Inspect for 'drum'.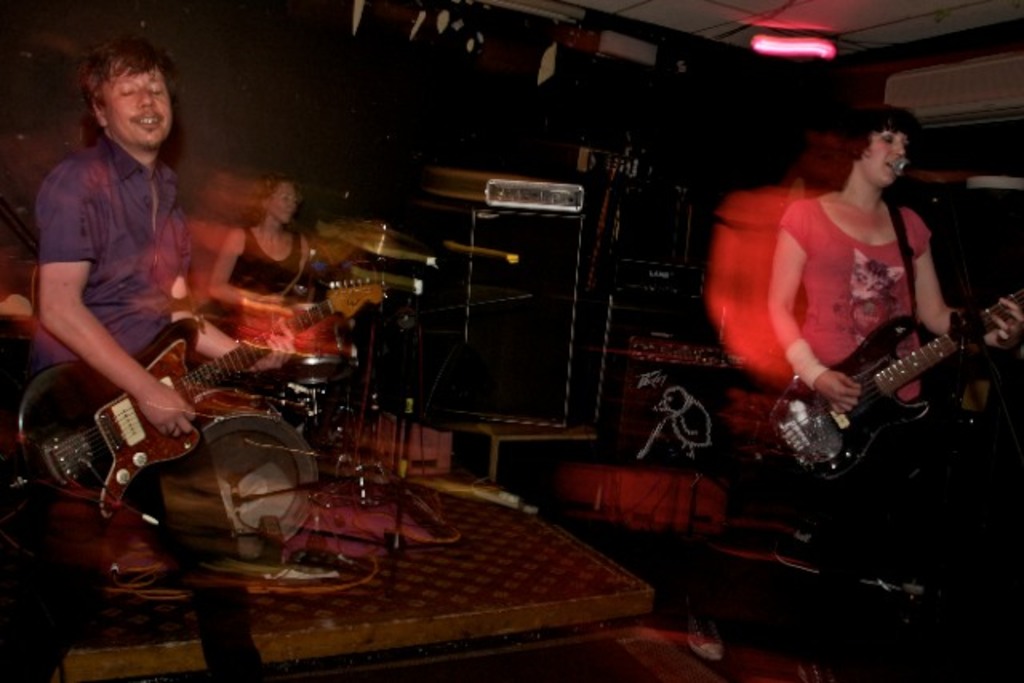
Inspection: {"x1": 179, "y1": 385, "x2": 312, "y2": 555}.
